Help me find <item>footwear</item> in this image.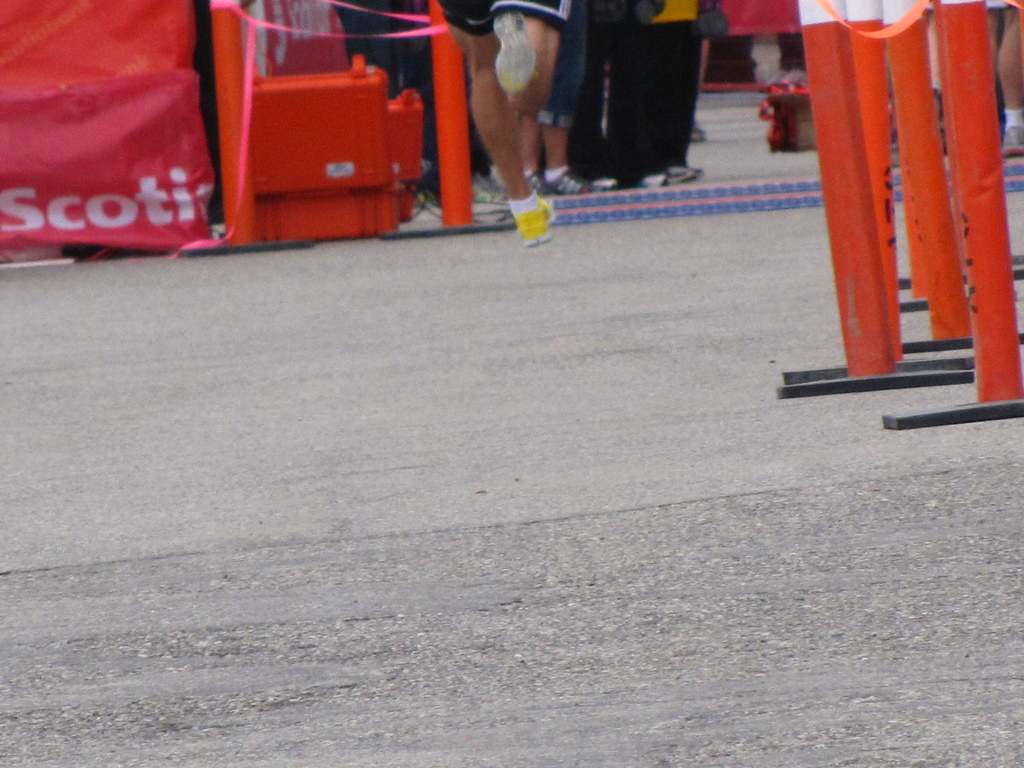
Found it: (x1=666, y1=165, x2=700, y2=182).
